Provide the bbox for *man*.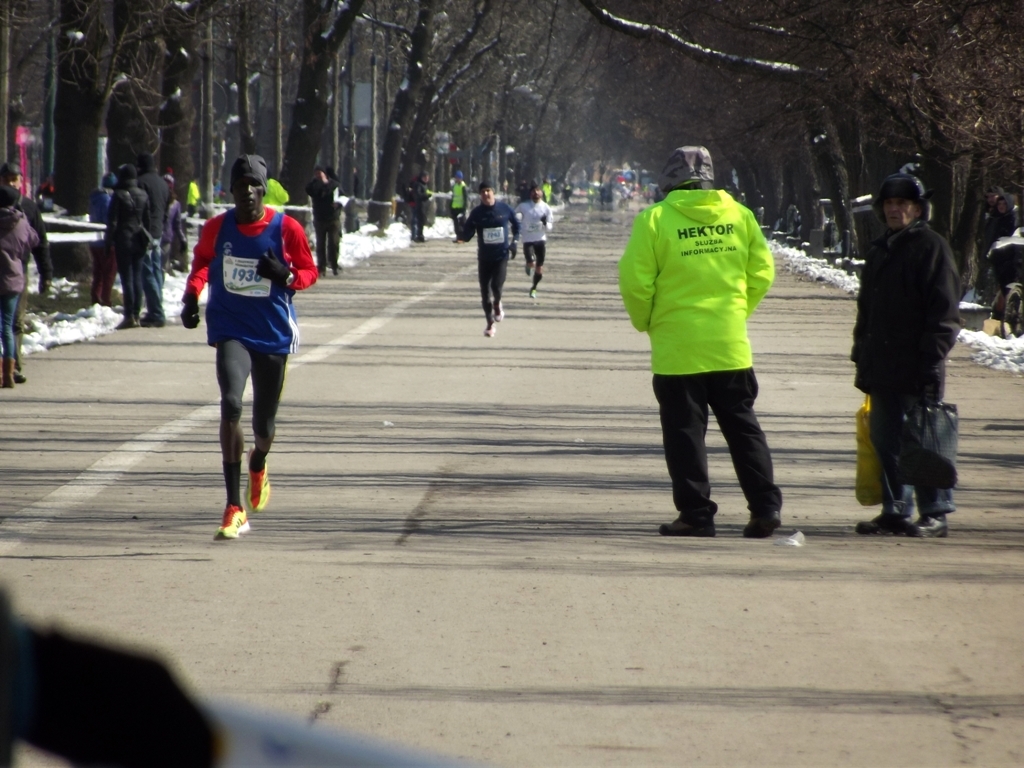
bbox=[457, 181, 522, 337].
